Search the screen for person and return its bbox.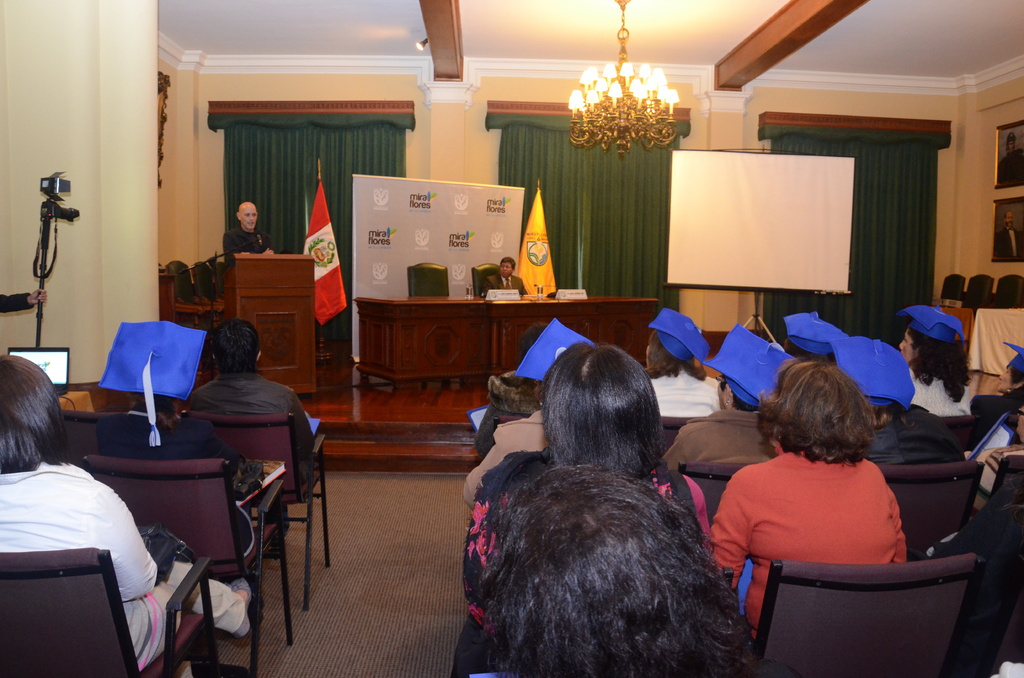
Found: crop(185, 314, 323, 554).
